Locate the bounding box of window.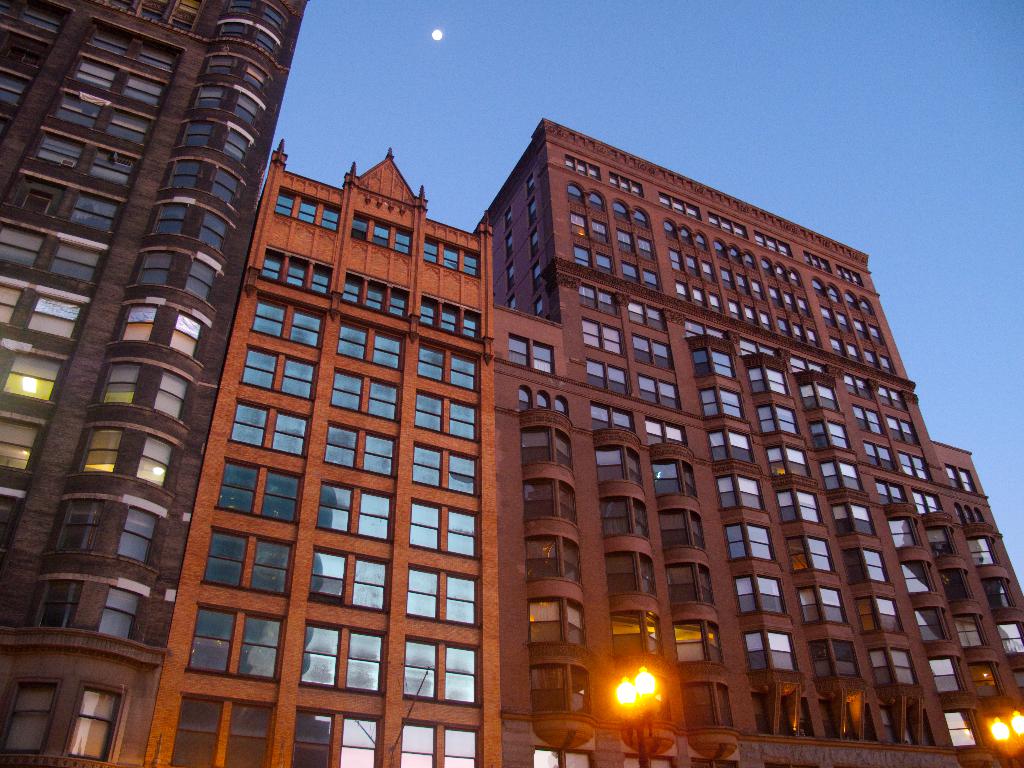
Bounding box: [left=616, top=228, right=655, bottom=260].
